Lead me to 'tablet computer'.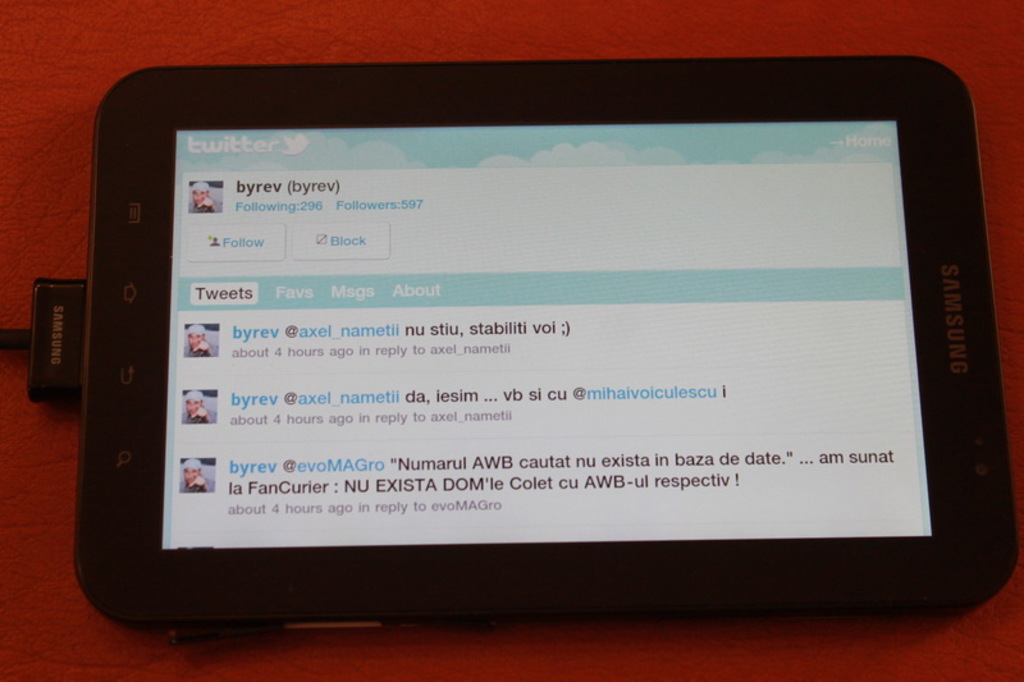
Lead to region(72, 55, 1019, 641).
